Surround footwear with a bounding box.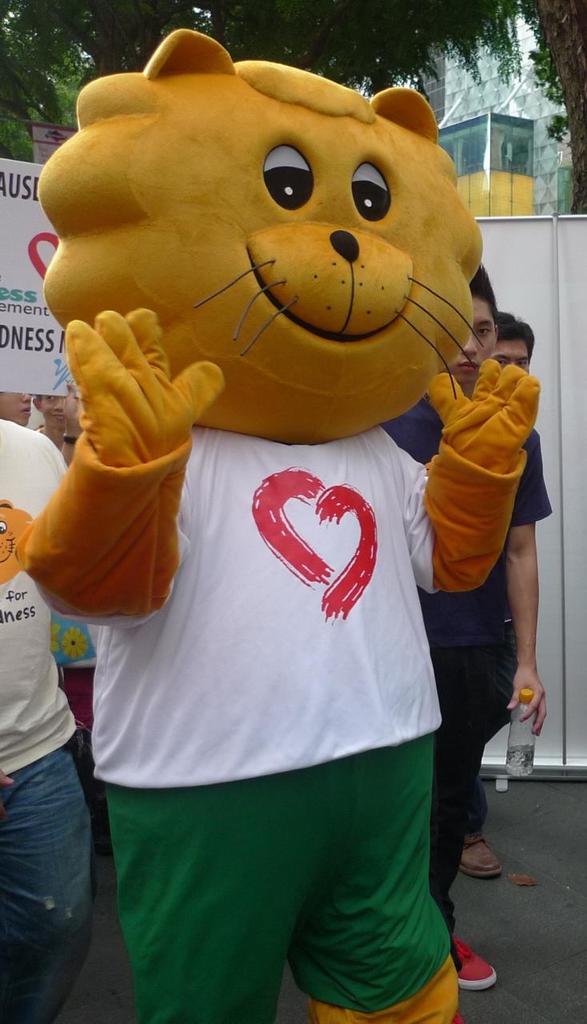
Rect(453, 834, 501, 876).
